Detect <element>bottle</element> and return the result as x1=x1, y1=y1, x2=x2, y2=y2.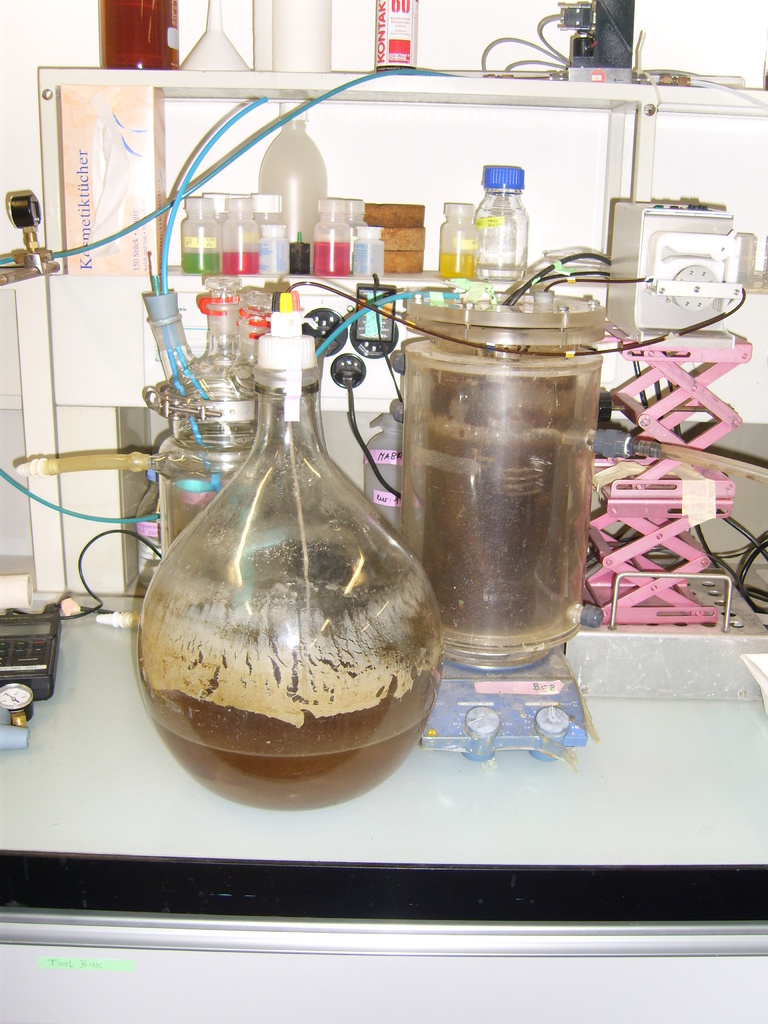
x1=465, y1=156, x2=548, y2=262.
